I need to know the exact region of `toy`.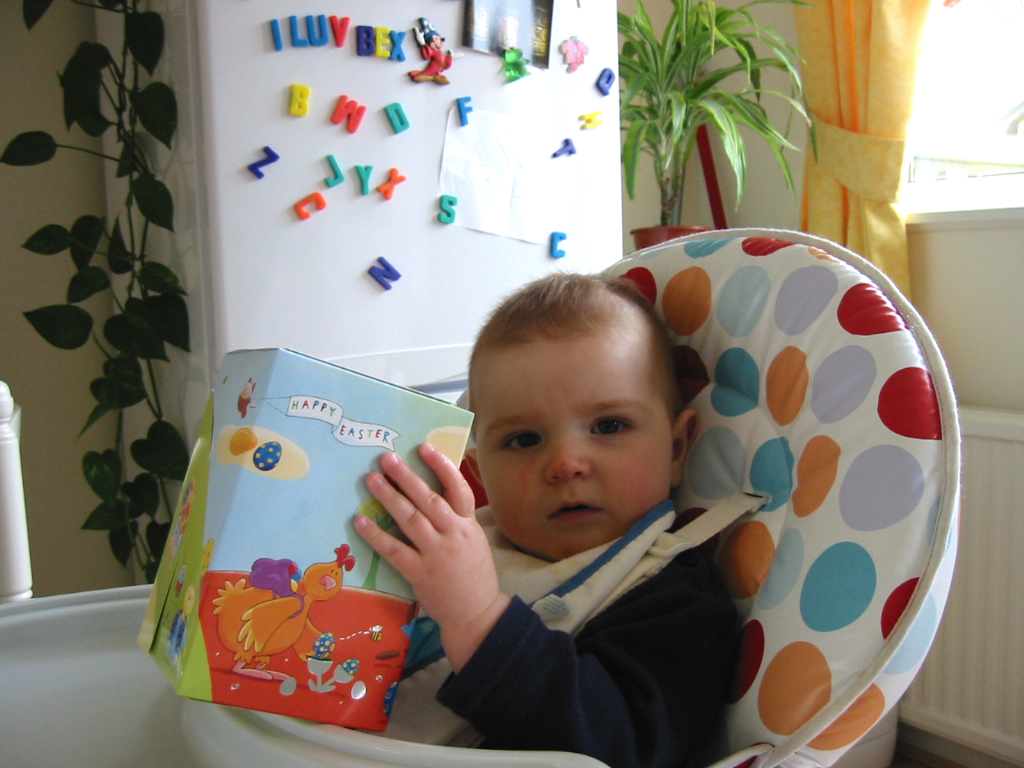
Region: x1=297 y1=188 x2=325 y2=219.
